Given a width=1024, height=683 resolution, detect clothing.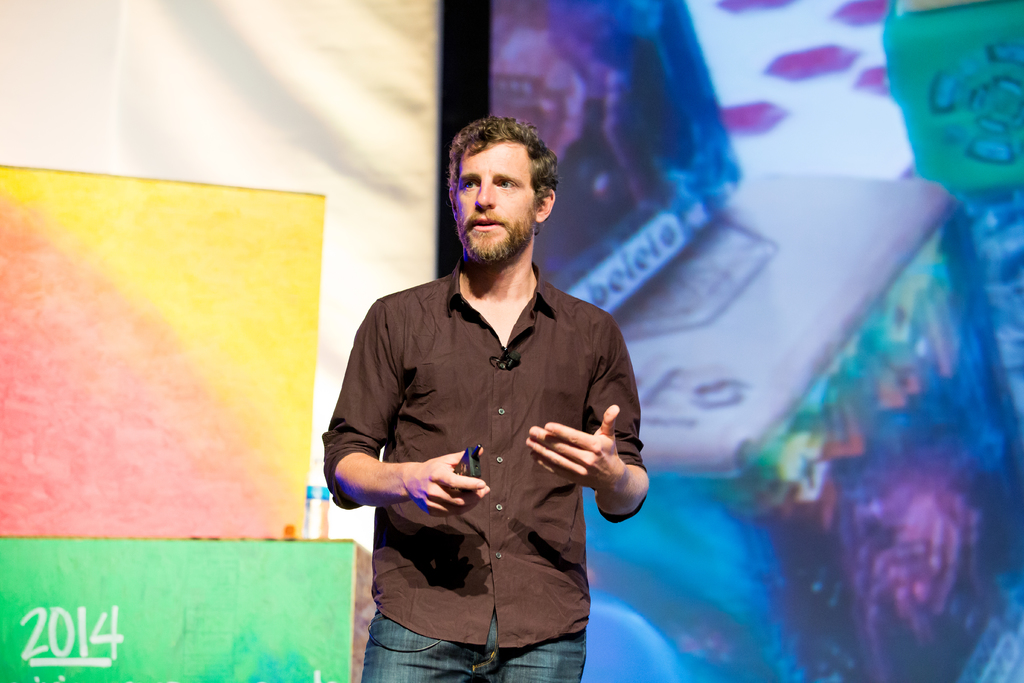
pyautogui.locateOnScreen(322, 263, 649, 682).
